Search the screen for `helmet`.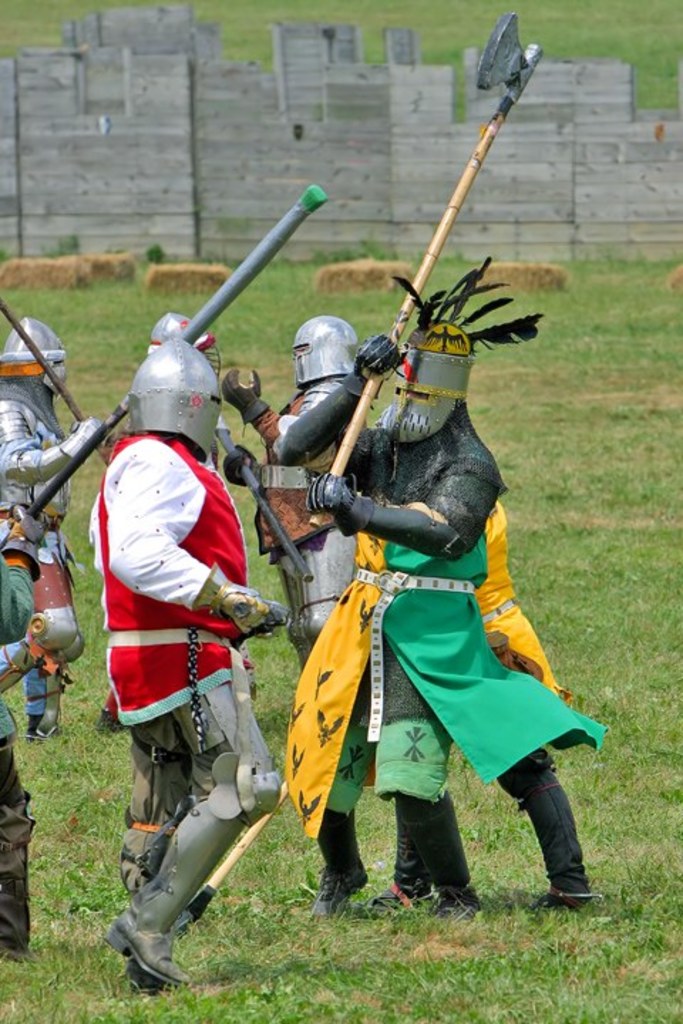
Found at locate(286, 316, 363, 395).
